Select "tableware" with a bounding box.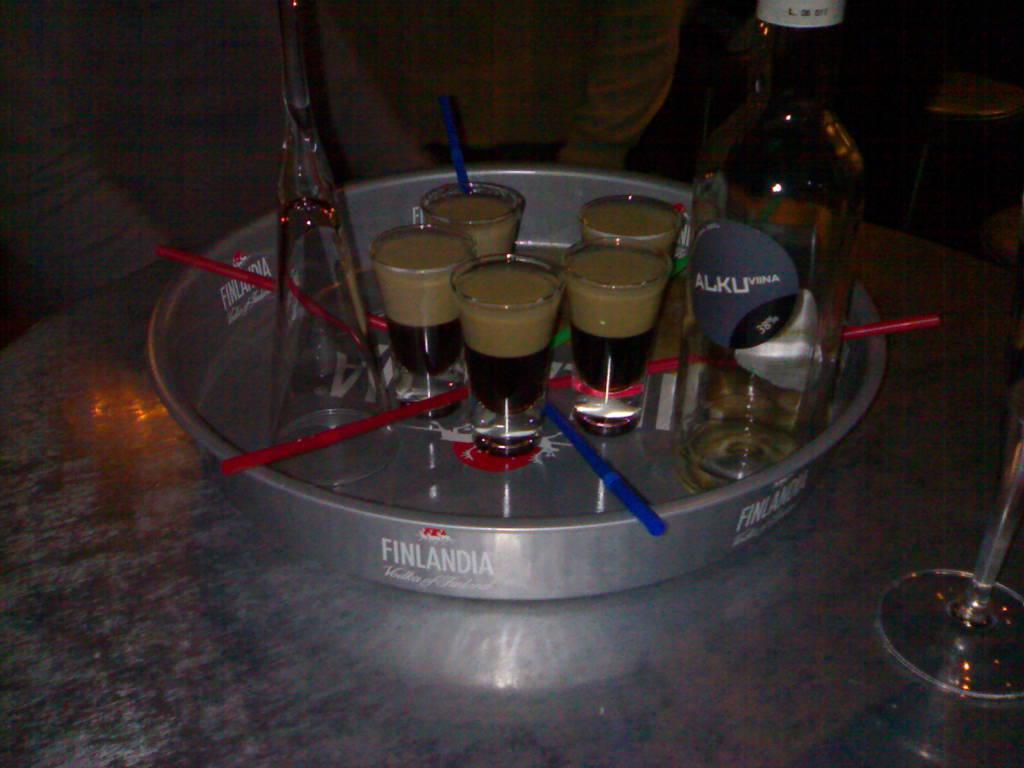
{"x1": 895, "y1": 562, "x2": 1018, "y2": 730}.
